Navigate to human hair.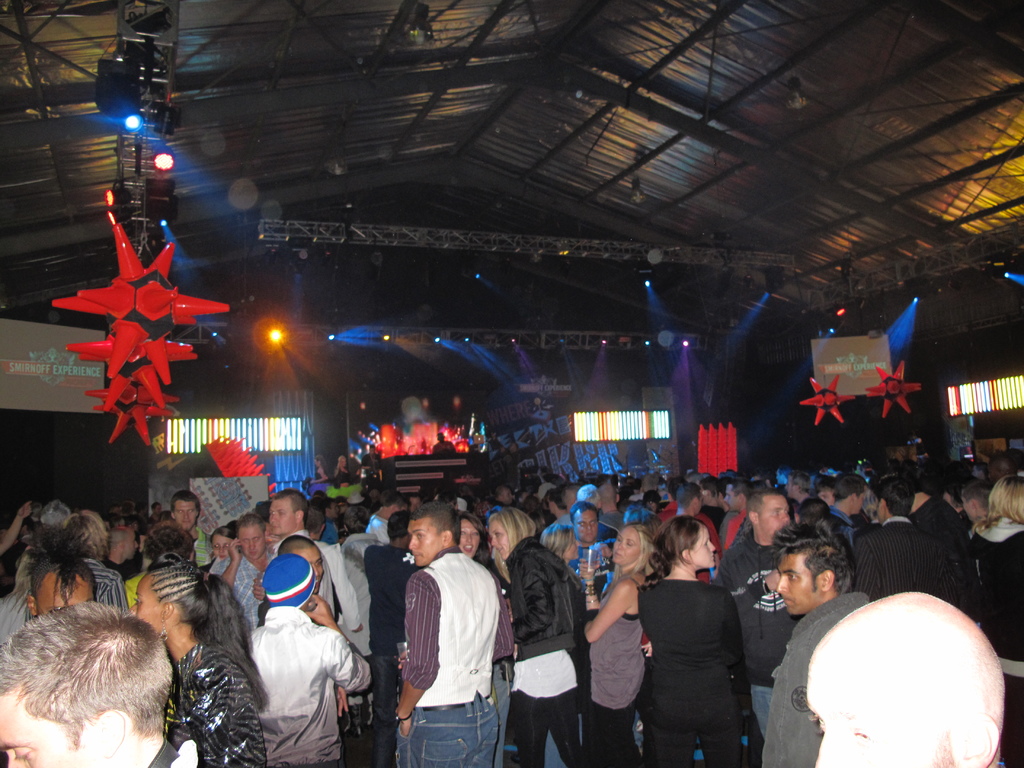
Navigation target: box(134, 559, 273, 712).
